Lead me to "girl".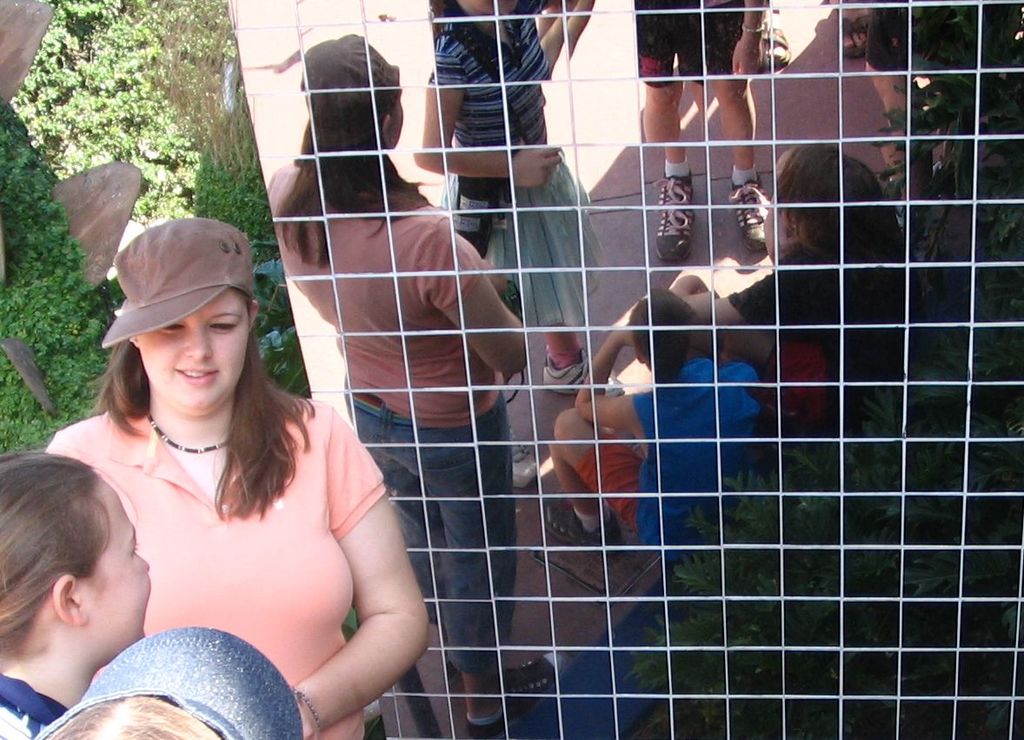
Lead to 45, 216, 431, 739.
